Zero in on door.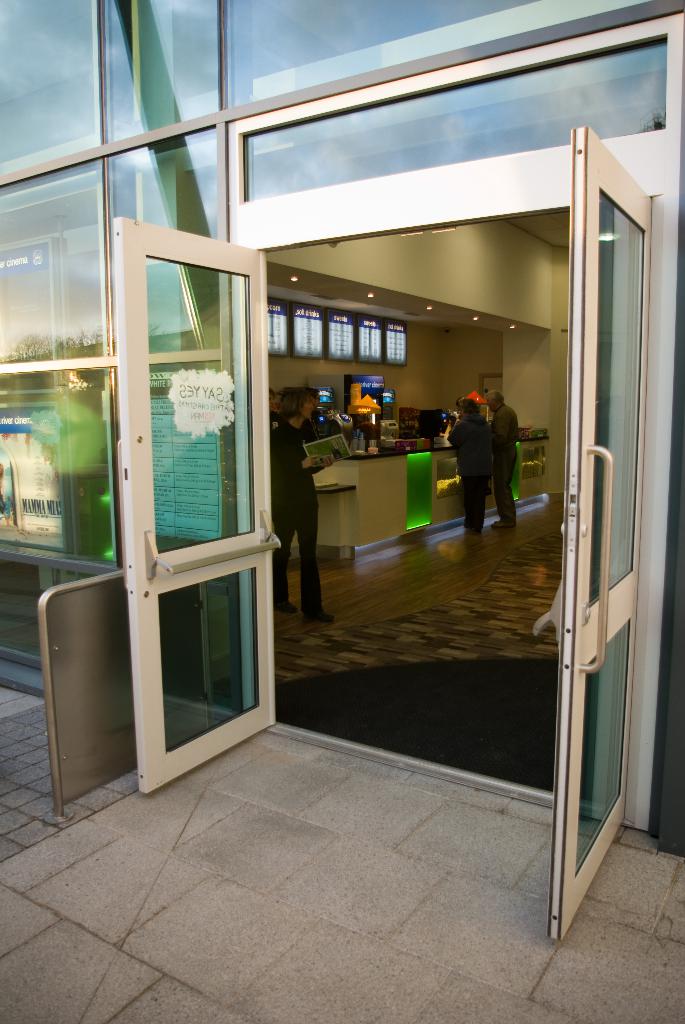
Zeroed in: <region>556, 122, 658, 930</region>.
